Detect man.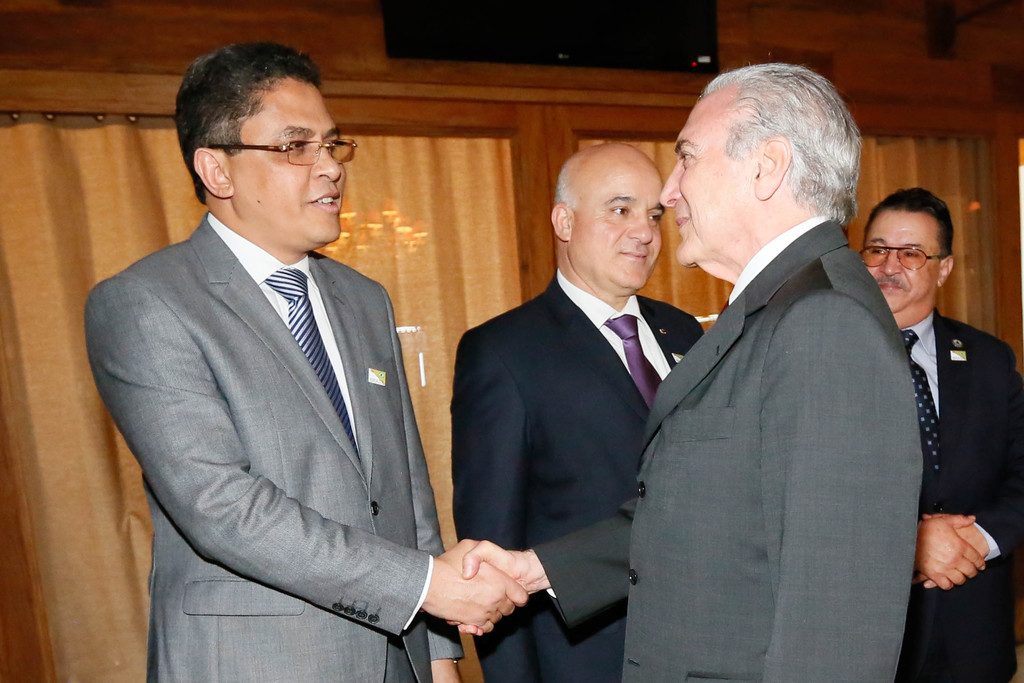
Detected at x1=447 y1=142 x2=703 y2=682.
